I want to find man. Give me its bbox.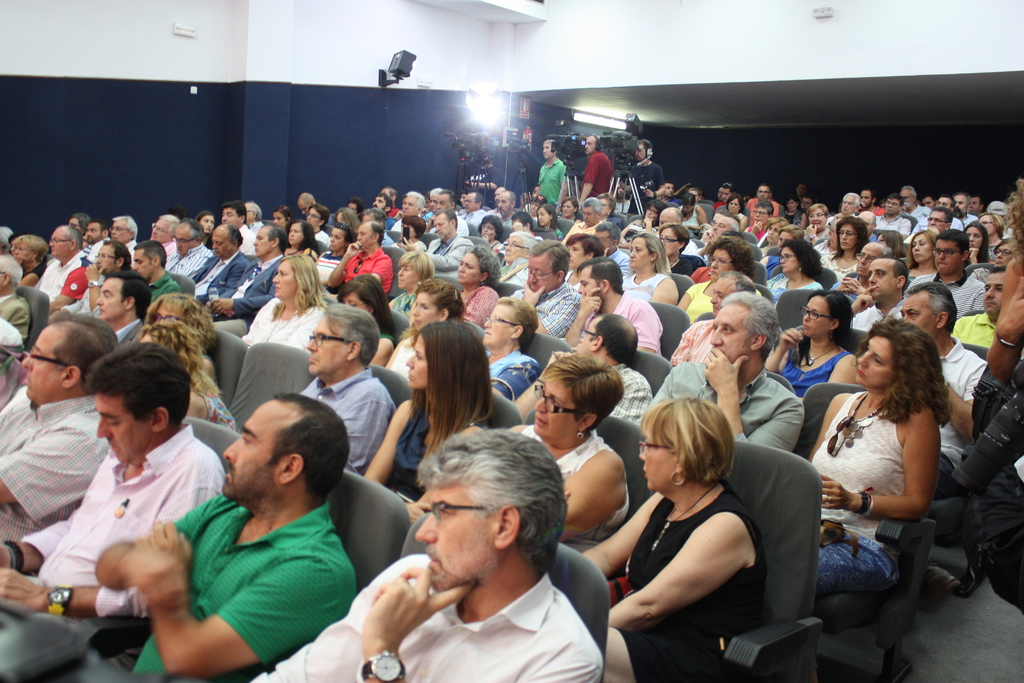
<box>321,216,399,300</box>.
